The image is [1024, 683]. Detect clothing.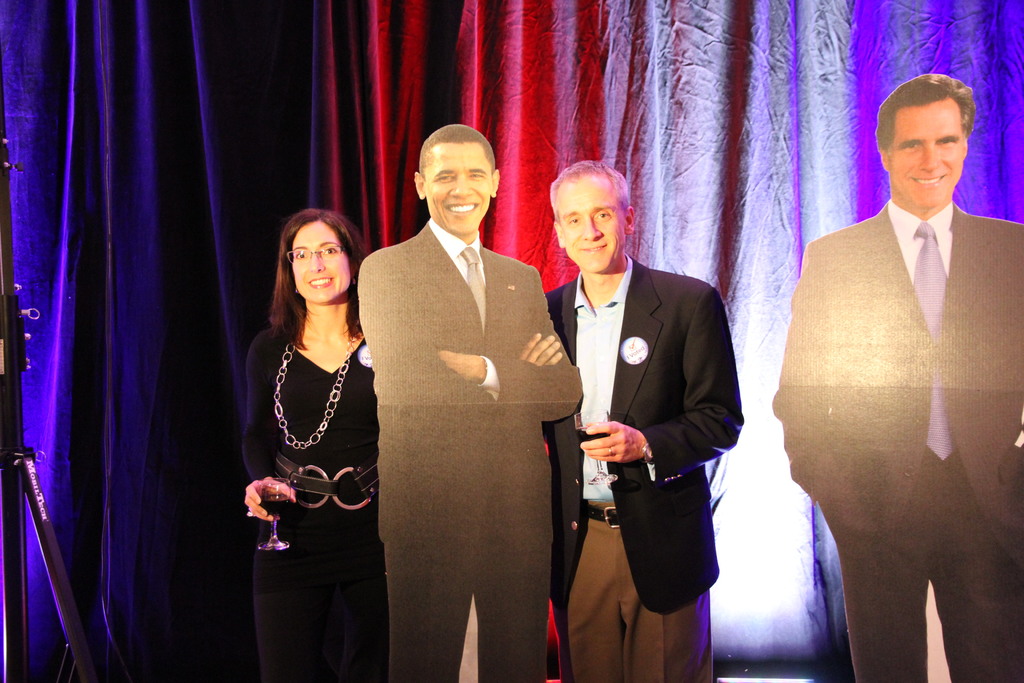
Detection: rect(543, 250, 740, 682).
